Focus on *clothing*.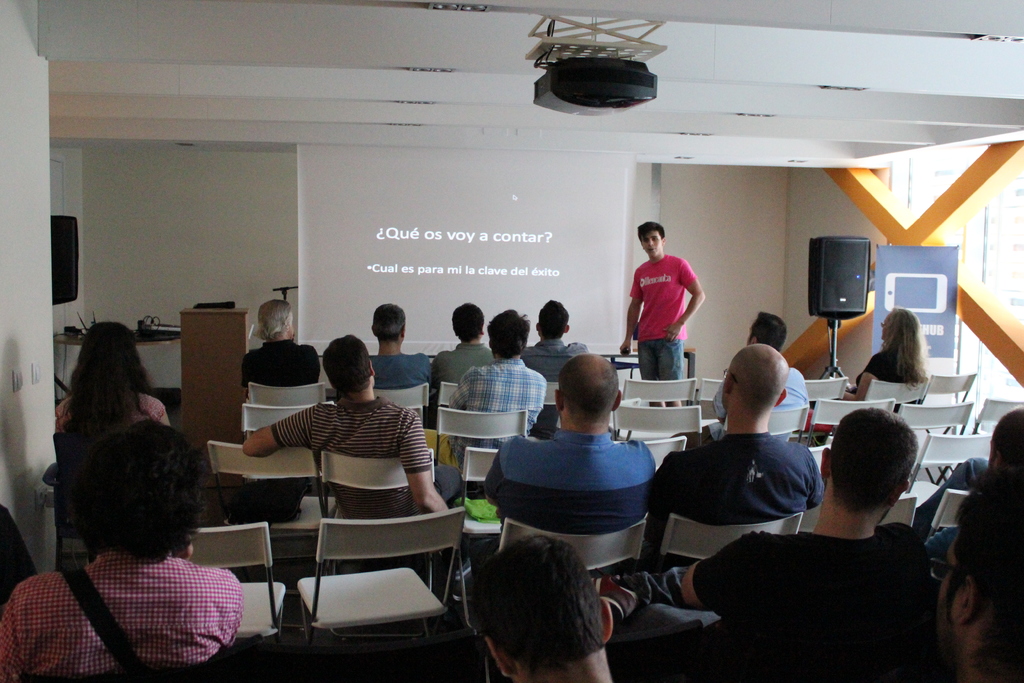
Focused at box=[626, 249, 690, 382].
